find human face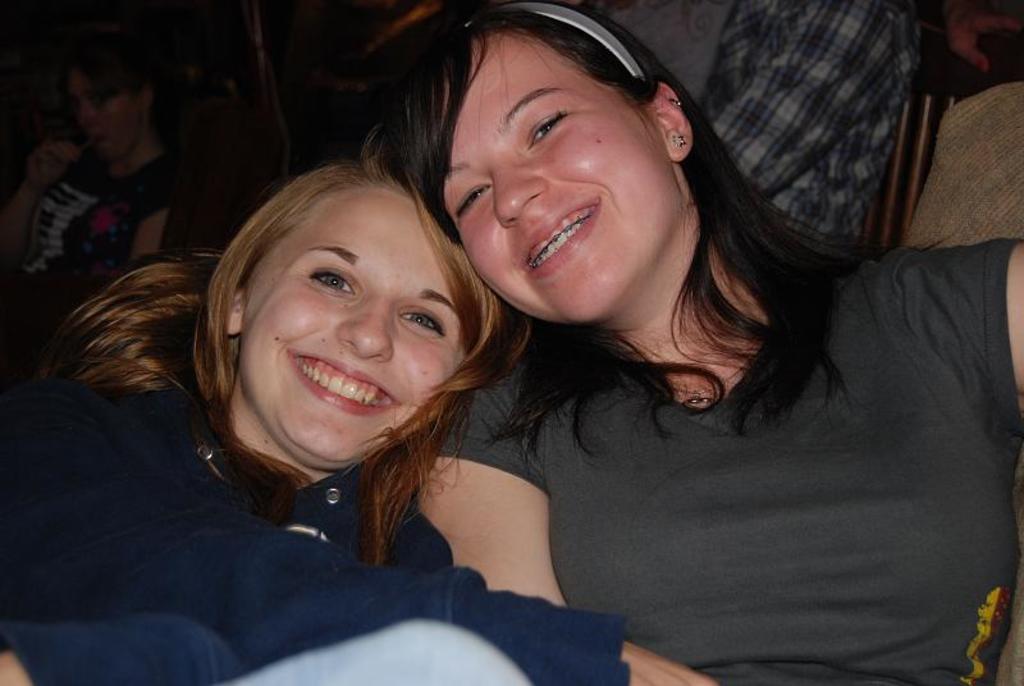
BBox(233, 191, 466, 470)
